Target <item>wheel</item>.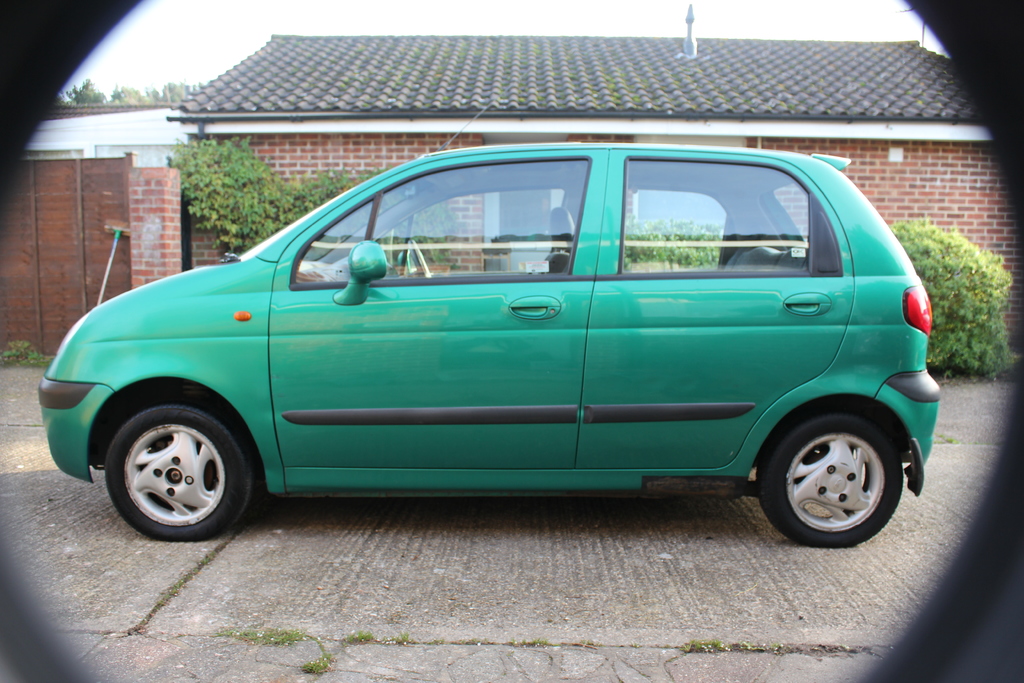
Target region: 104 399 252 542.
